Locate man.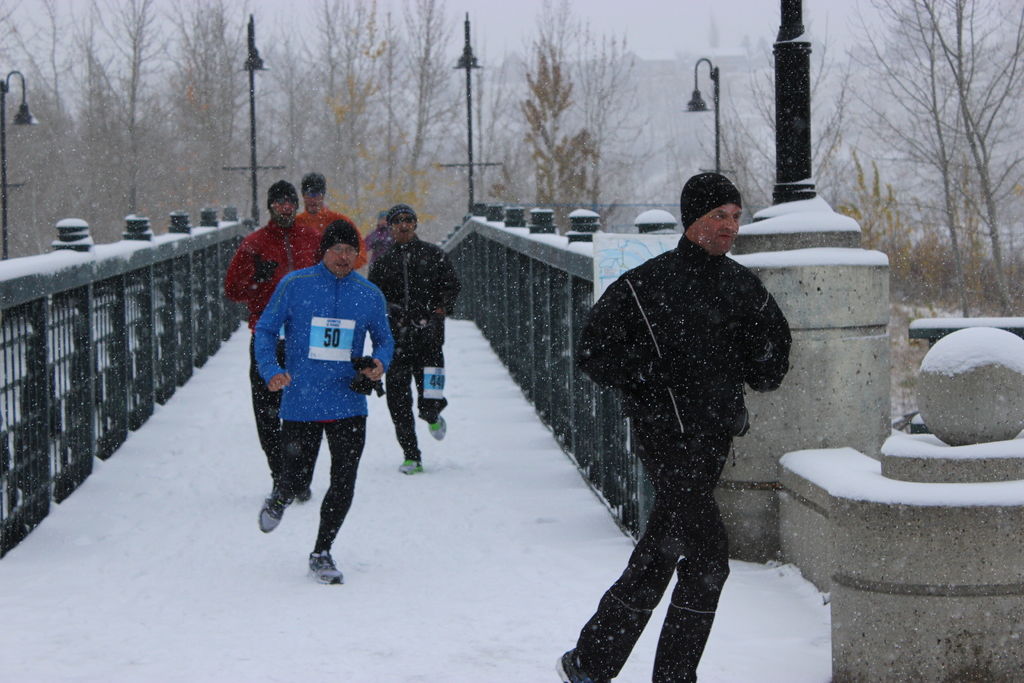
Bounding box: (225, 183, 322, 388).
